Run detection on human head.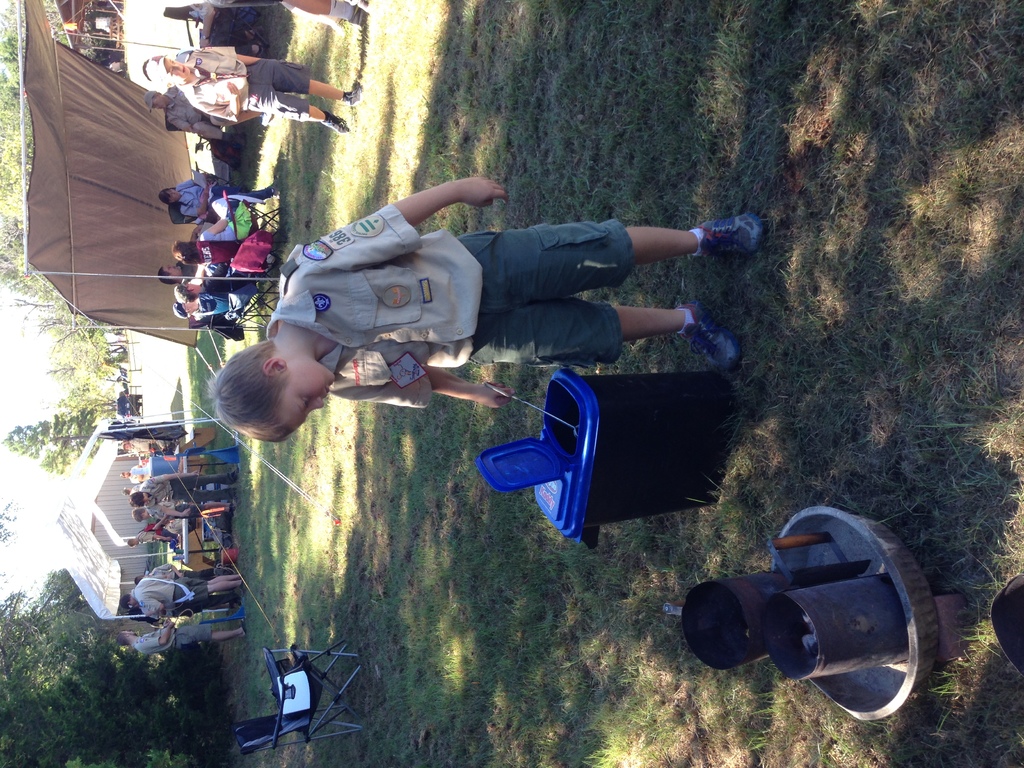
Result: crop(172, 300, 198, 322).
